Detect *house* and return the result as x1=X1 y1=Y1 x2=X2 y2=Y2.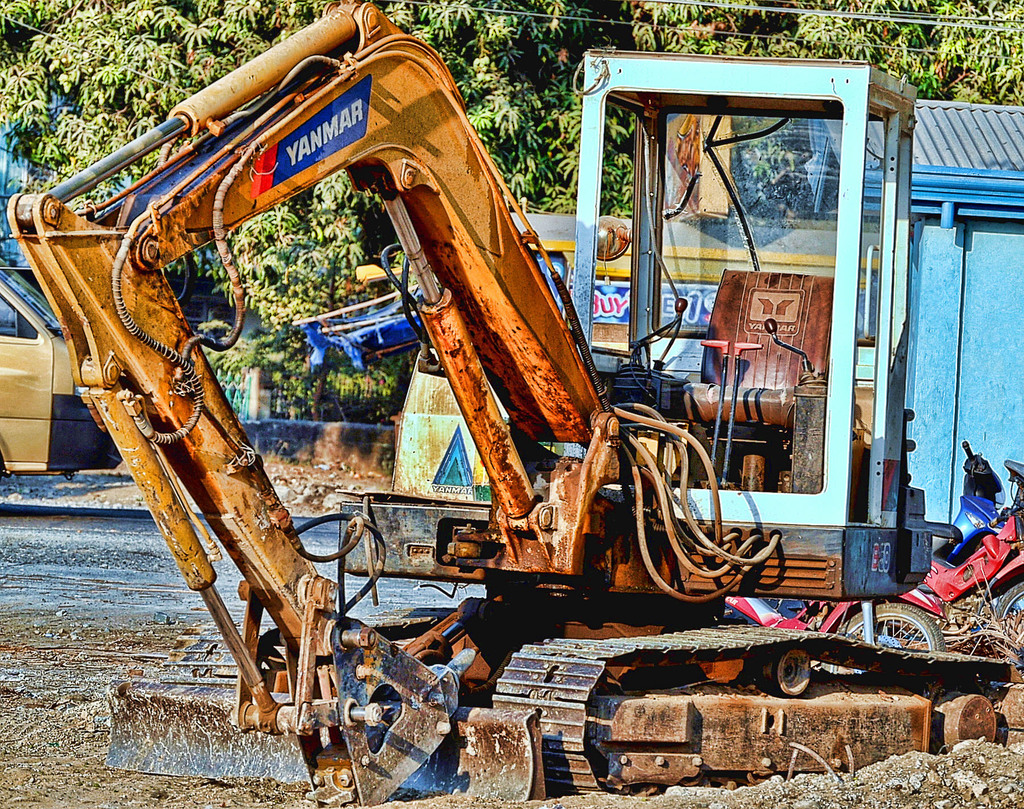
x1=859 y1=97 x2=1023 y2=525.
